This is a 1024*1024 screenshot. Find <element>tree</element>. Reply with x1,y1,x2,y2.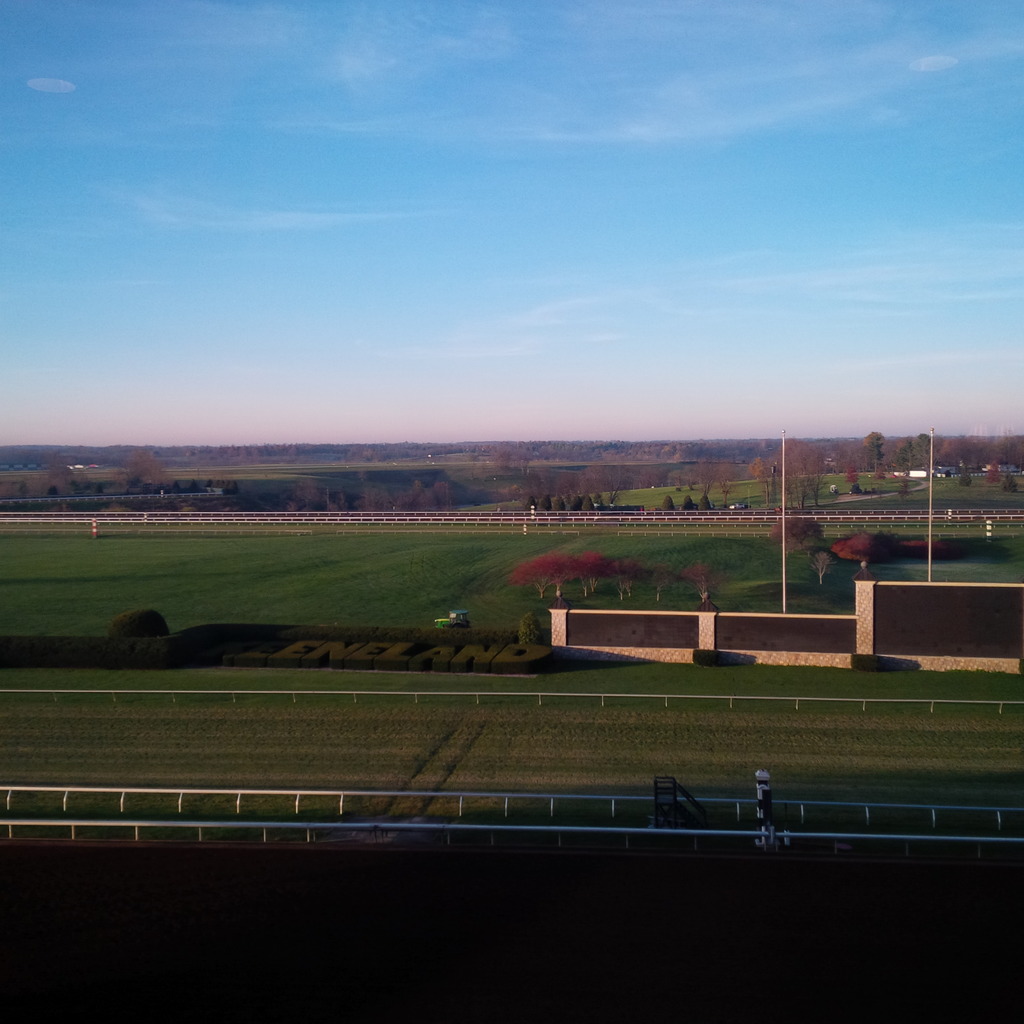
643,466,678,488.
